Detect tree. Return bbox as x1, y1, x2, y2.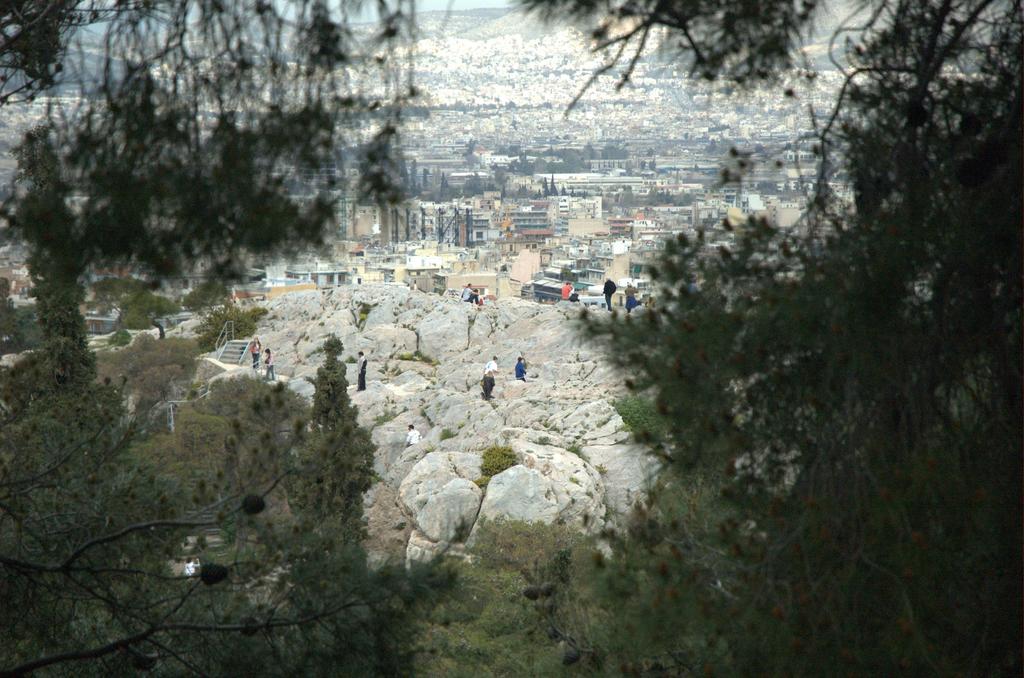
580, 159, 593, 168.
